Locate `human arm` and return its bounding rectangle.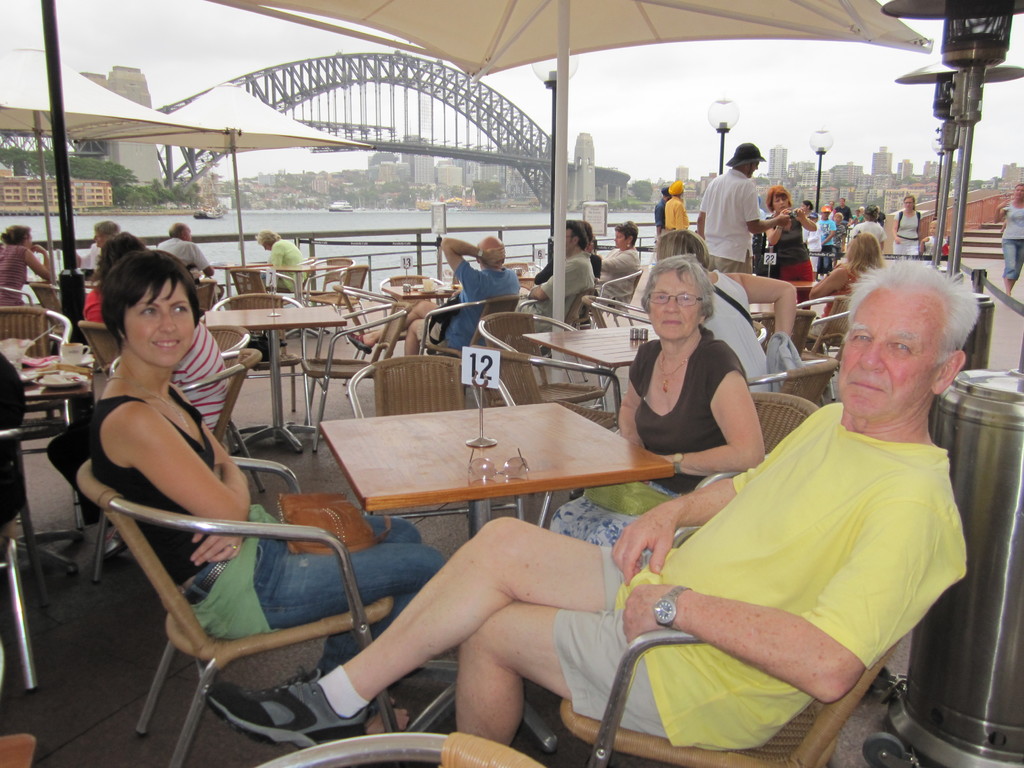
locate(187, 524, 245, 566).
